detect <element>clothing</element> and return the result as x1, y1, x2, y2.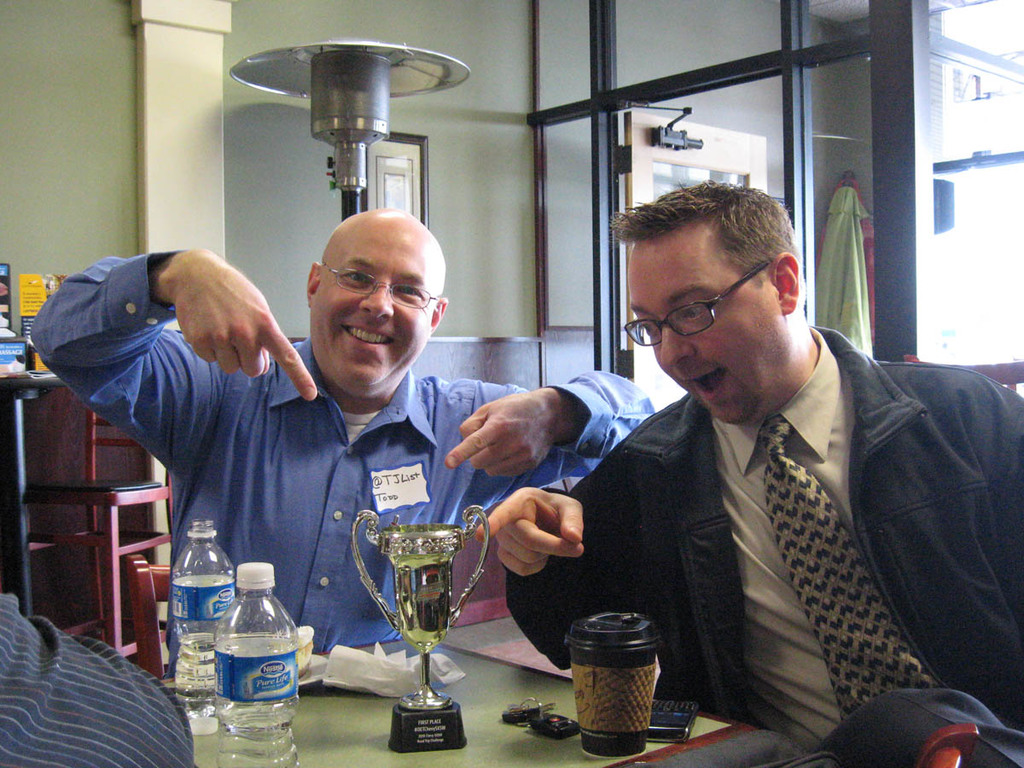
0, 594, 191, 767.
